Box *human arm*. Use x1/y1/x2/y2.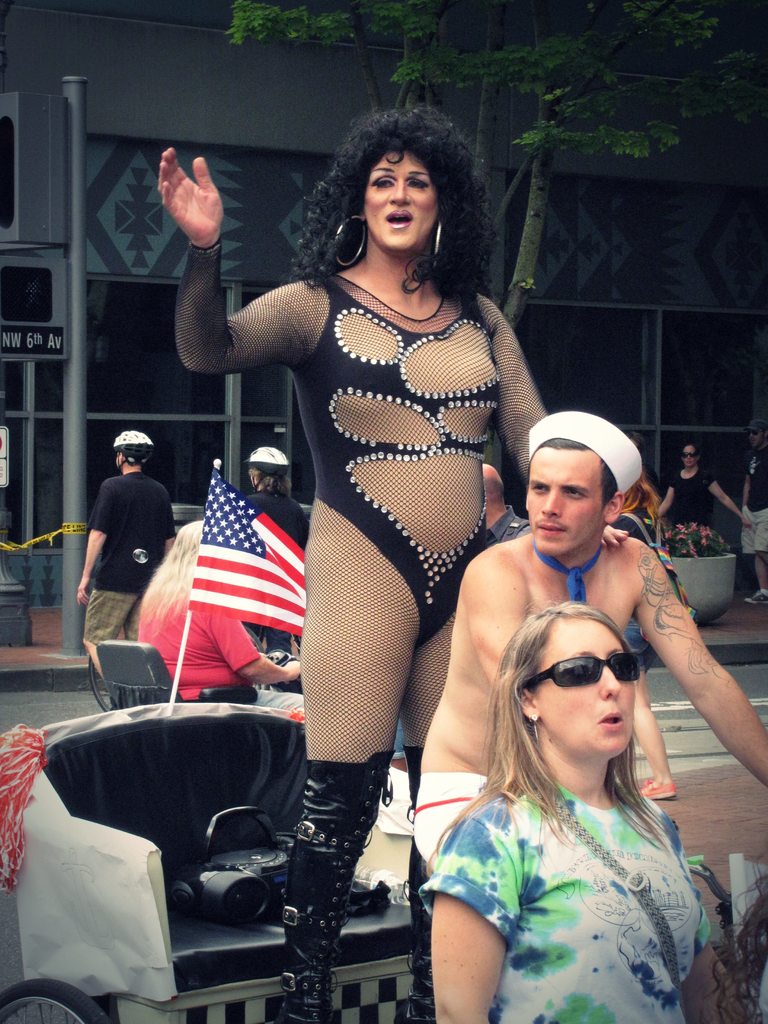
481/290/560/489.
